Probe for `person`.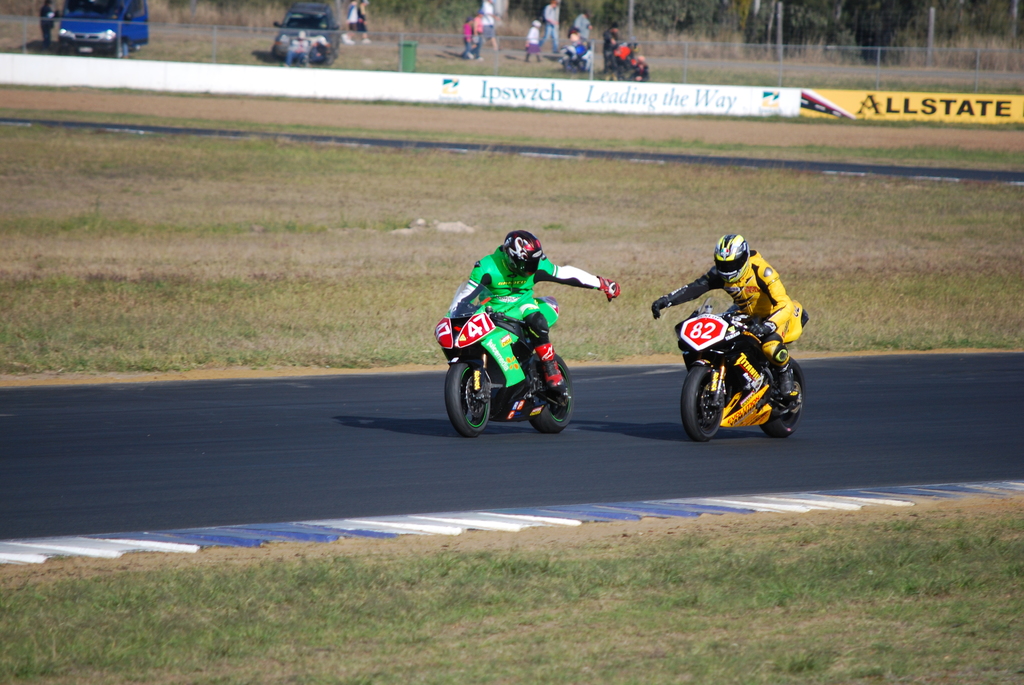
Probe result: [left=541, top=0, right=560, bottom=48].
